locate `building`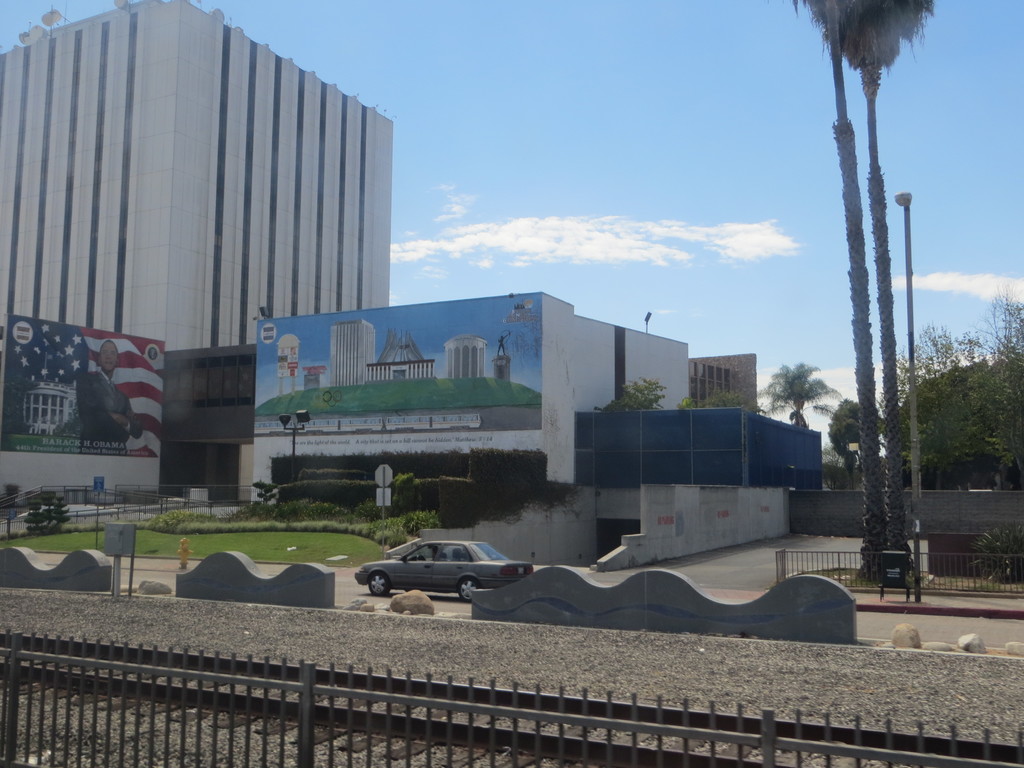
bbox(0, 314, 170, 507)
